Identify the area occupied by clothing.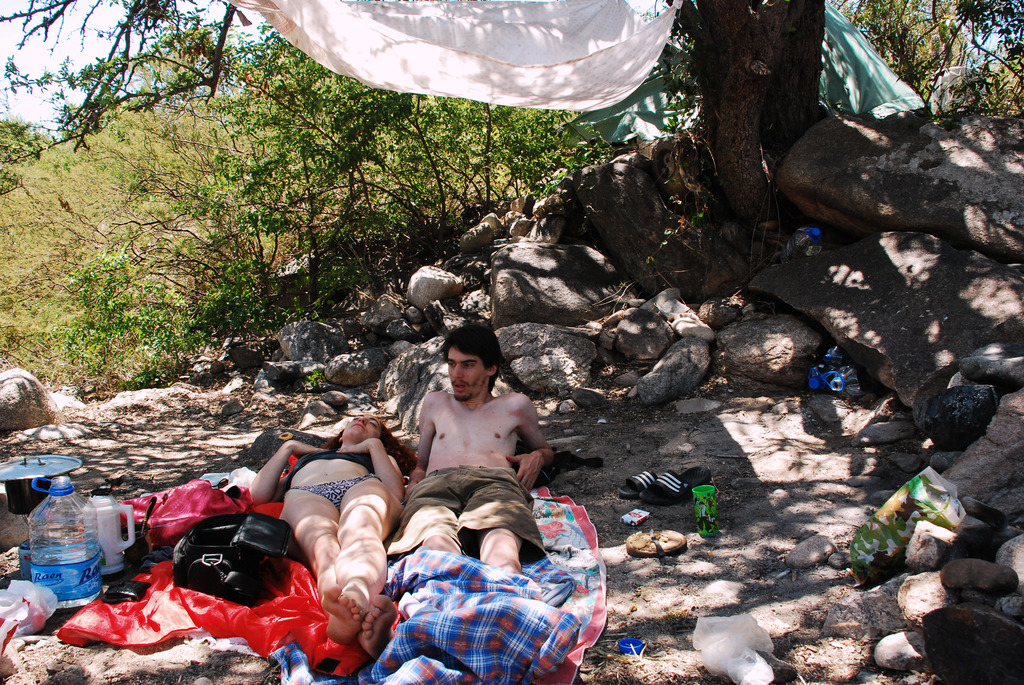
Area: rect(285, 449, 378, 494).
